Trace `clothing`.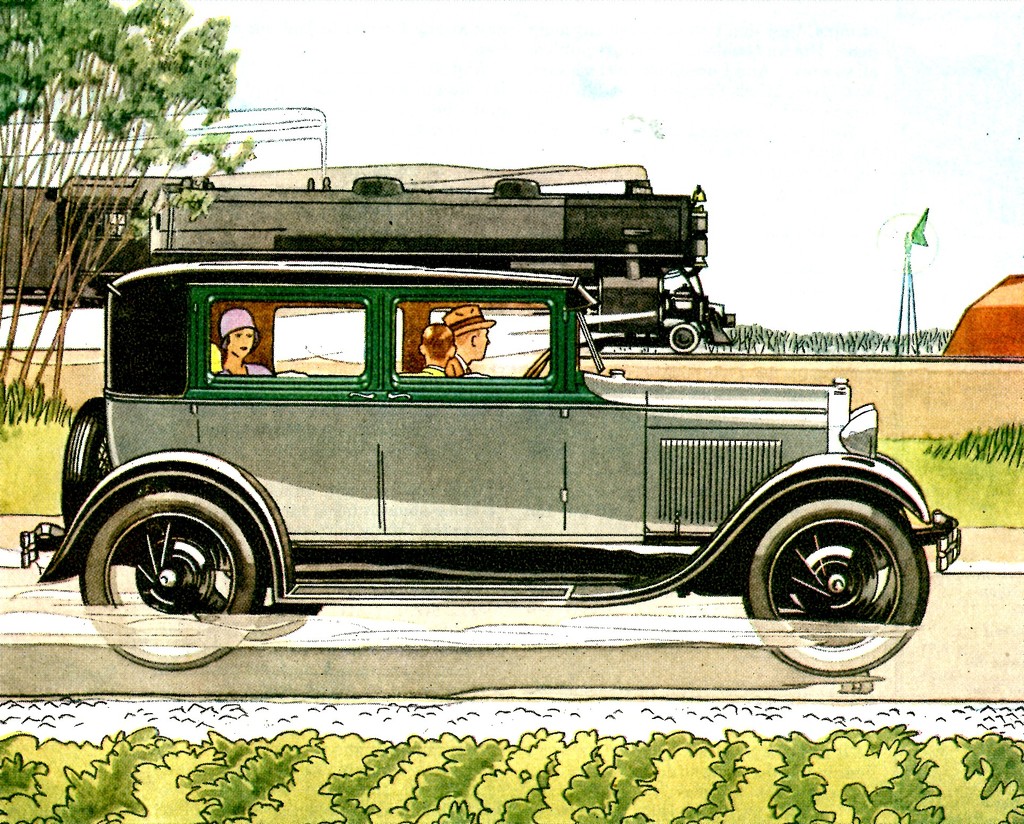
Traced to Rect(219, 360, 271, 378).
